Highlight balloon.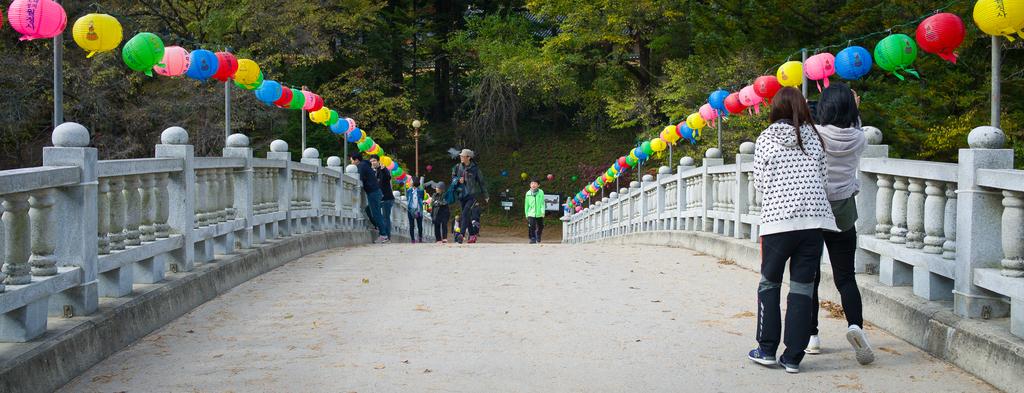
Highlighted region: left=706, top=87, right=728, bottom=115.
